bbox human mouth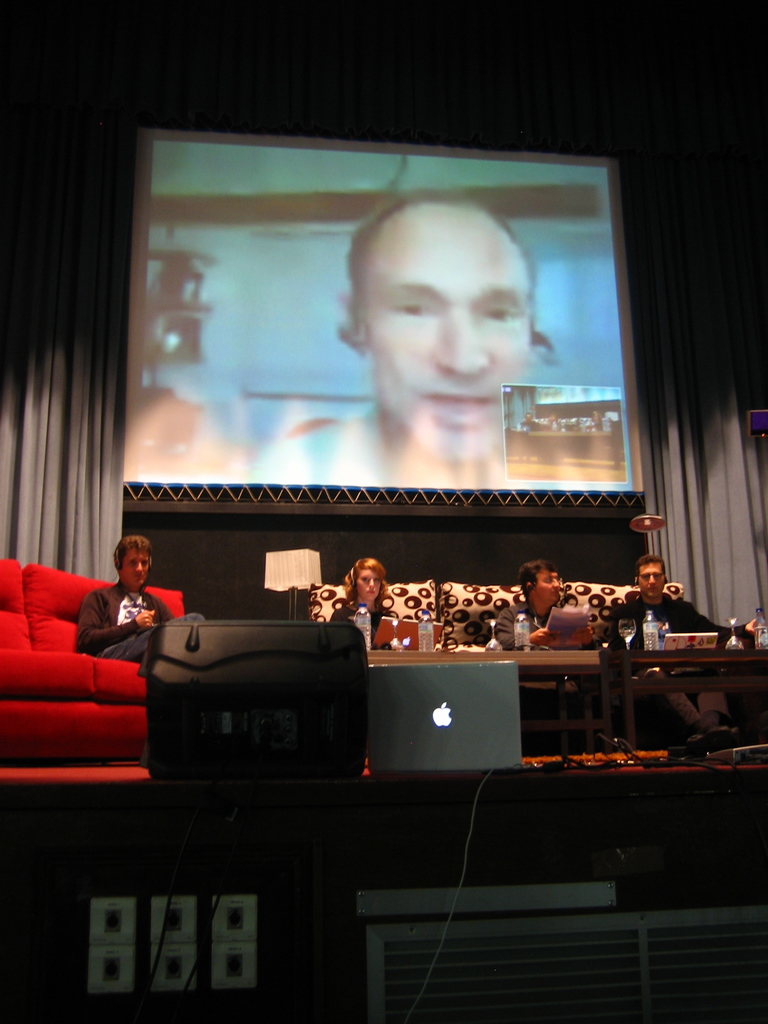
locate(424, 390, 495, 426)
